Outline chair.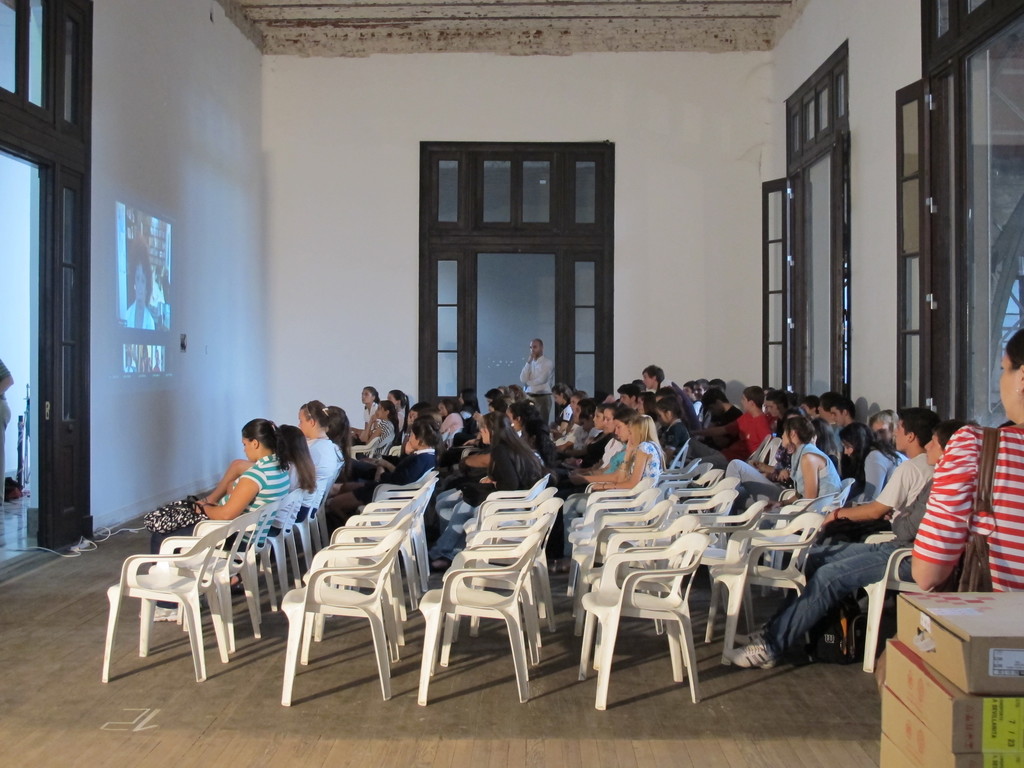
Outline: l=273, t=501, r=415, b=724.
